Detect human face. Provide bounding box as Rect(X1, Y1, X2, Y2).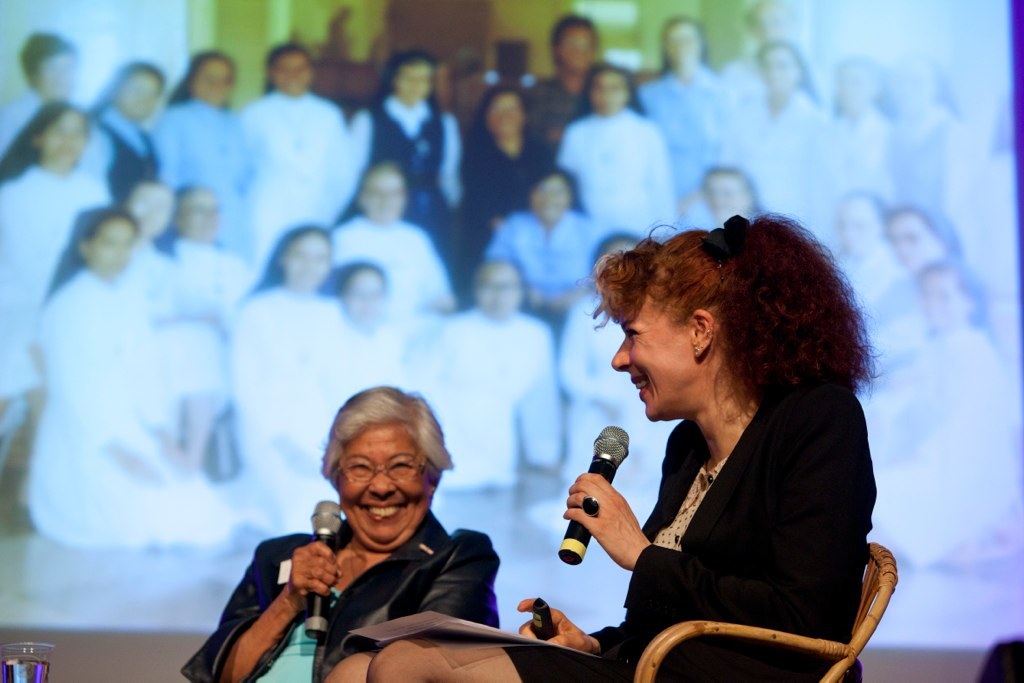
Rect(285, 233, 328, 288).
